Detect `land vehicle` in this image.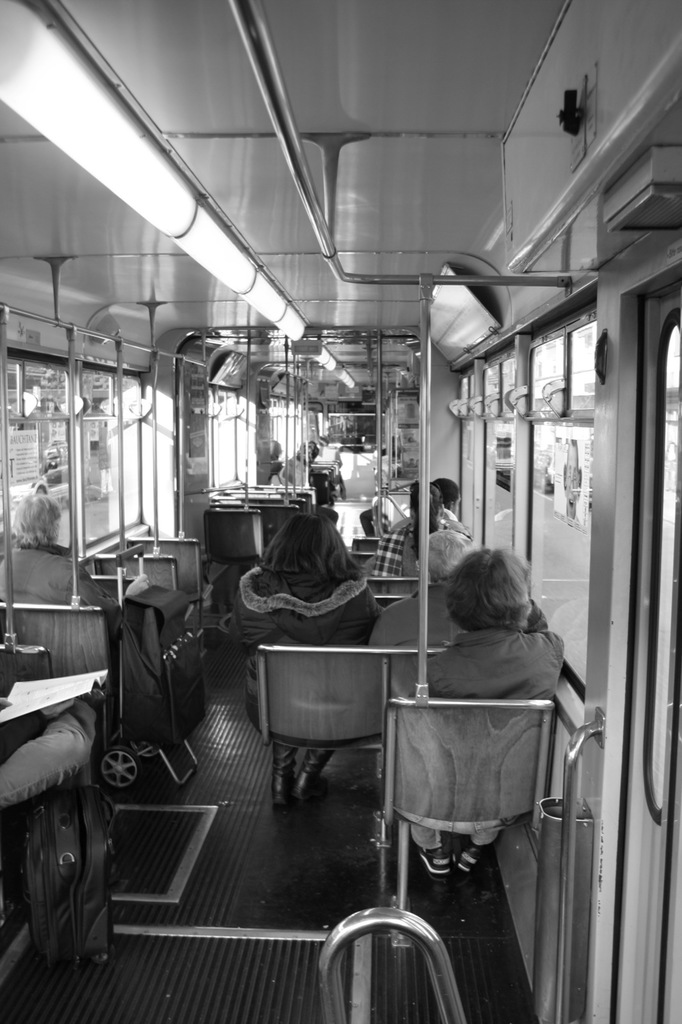
Detection: <region>0, 0, 681, 1023</region>.
